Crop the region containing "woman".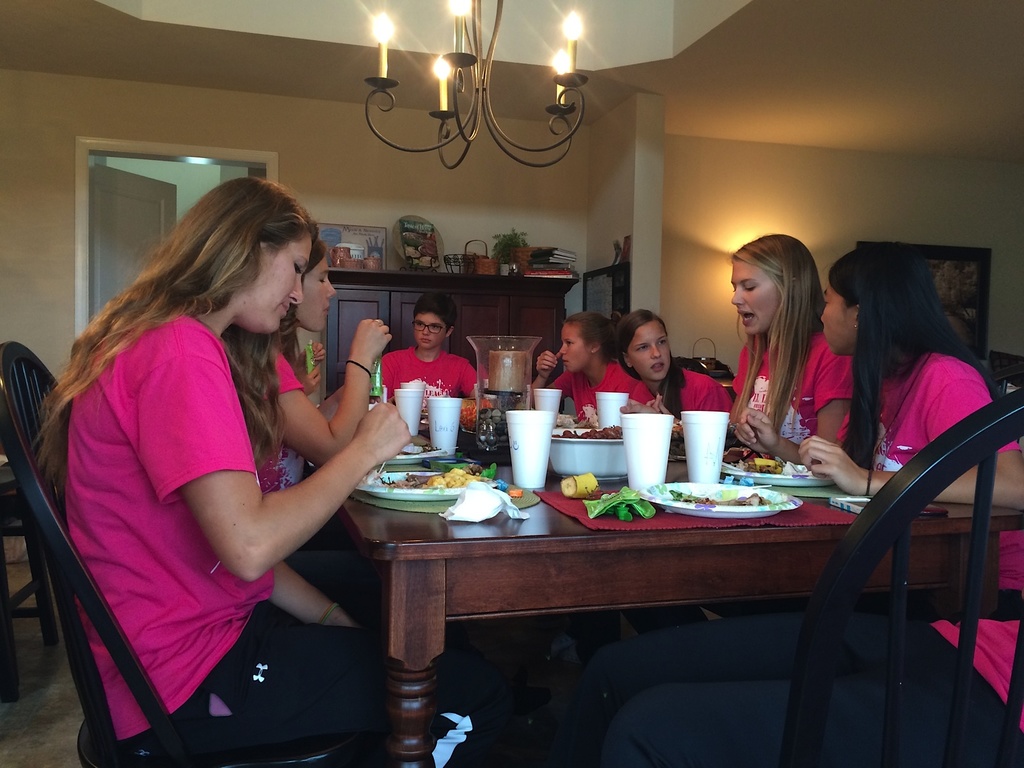
Crop region: pyautogui.locateOnScreen(15, 175, 518, 767).
